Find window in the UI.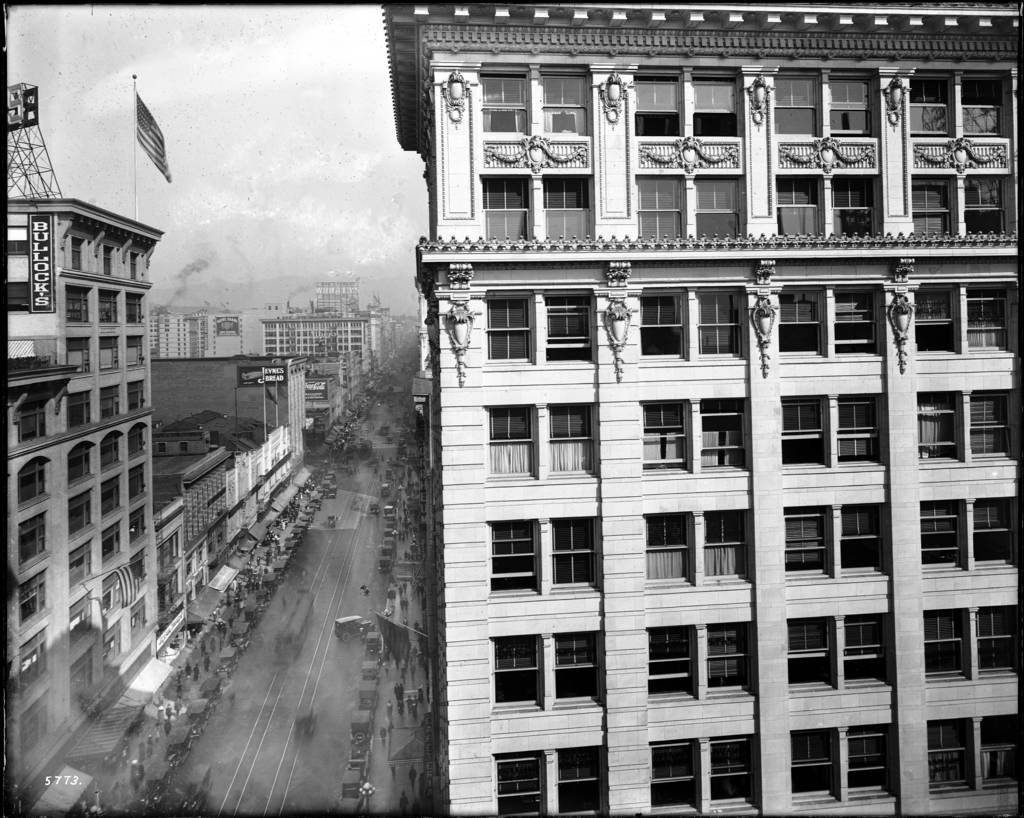
UI element at 638, 178, 683, 243.
